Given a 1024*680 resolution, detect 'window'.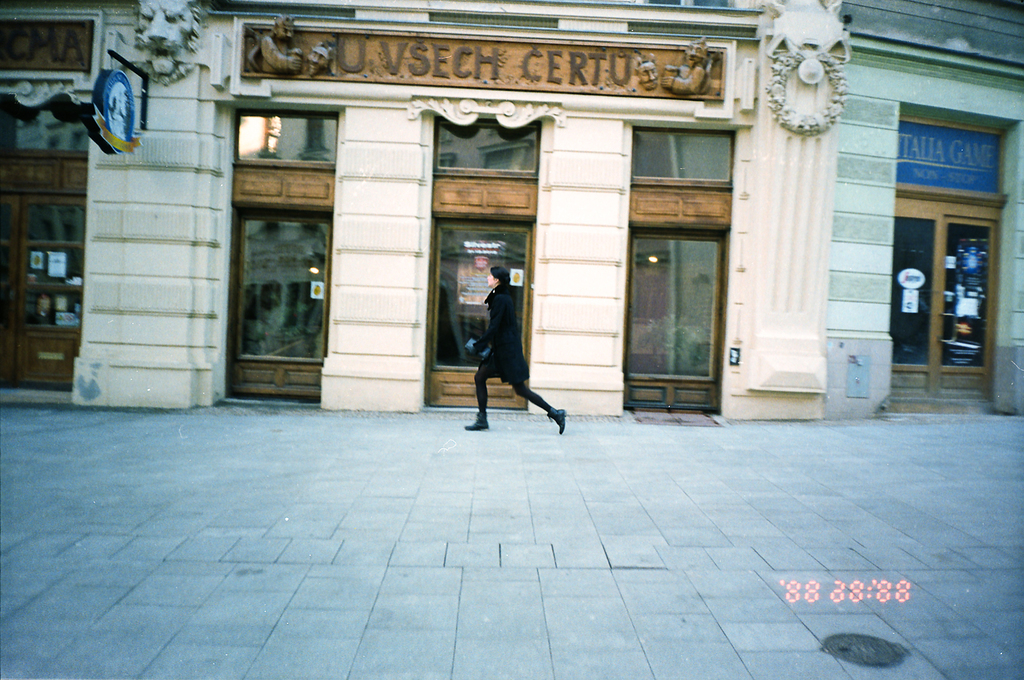
[435,116,543,171].
